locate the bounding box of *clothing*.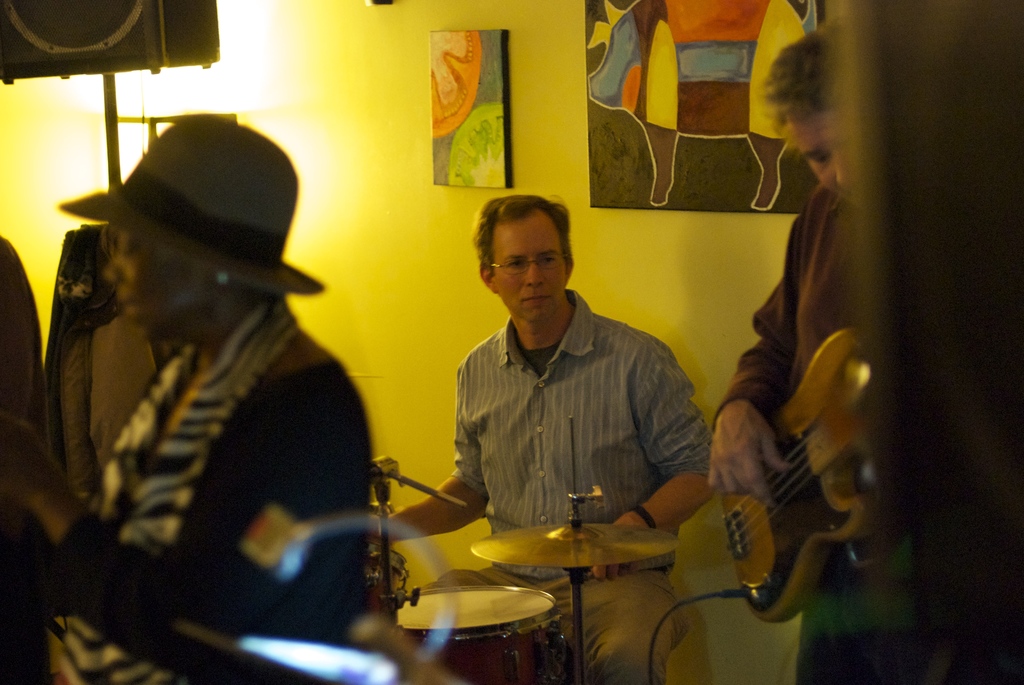
Bounding box: [0,233,45,684].
